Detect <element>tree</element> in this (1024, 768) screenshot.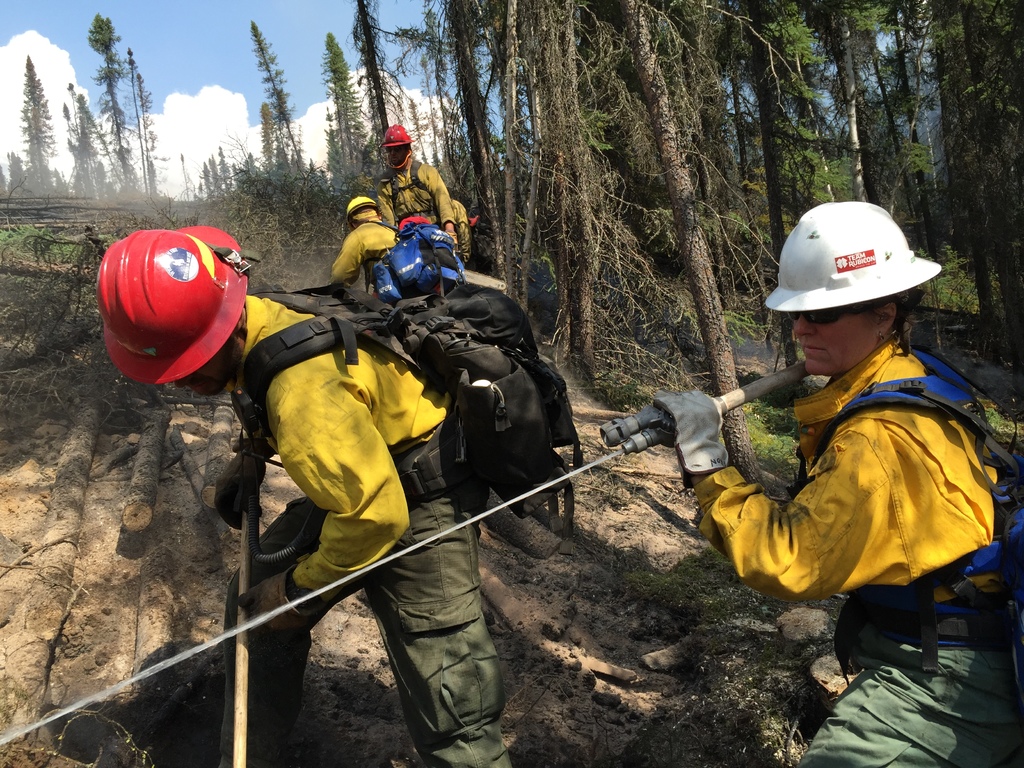
Detection: left=83, top=13, right=168, bottom=209.
